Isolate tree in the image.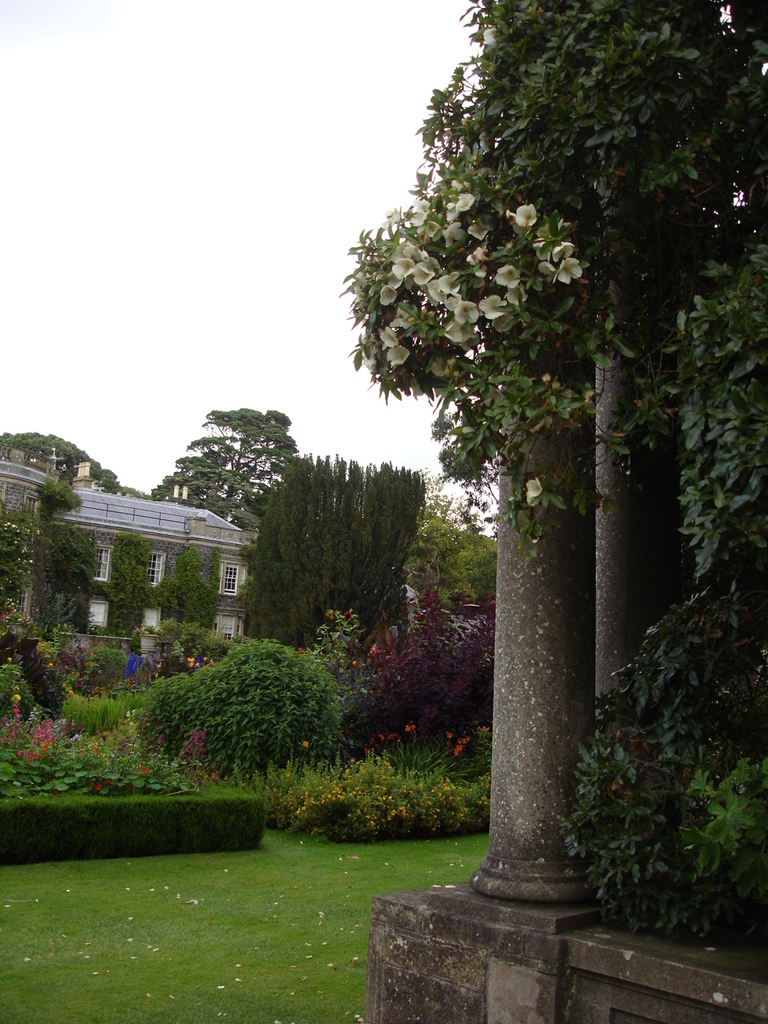
Isolated region: box(144, 402, 297, 533).
